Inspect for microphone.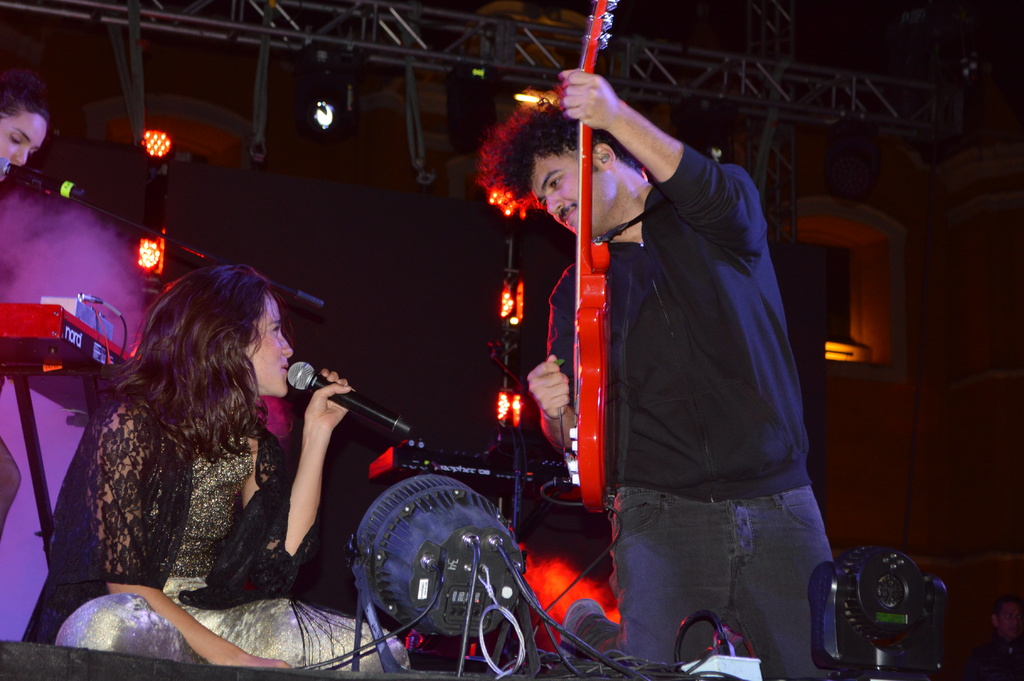
Inspection: box(285, 363, 420, 444).
